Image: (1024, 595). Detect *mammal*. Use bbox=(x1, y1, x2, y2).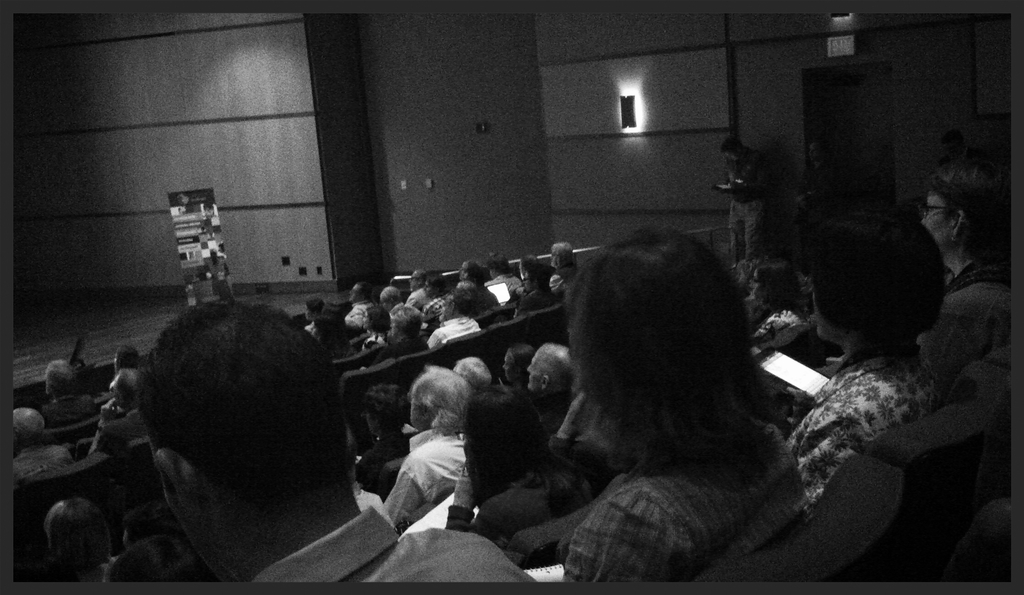
bbox=(792, 199, 950, 507).
